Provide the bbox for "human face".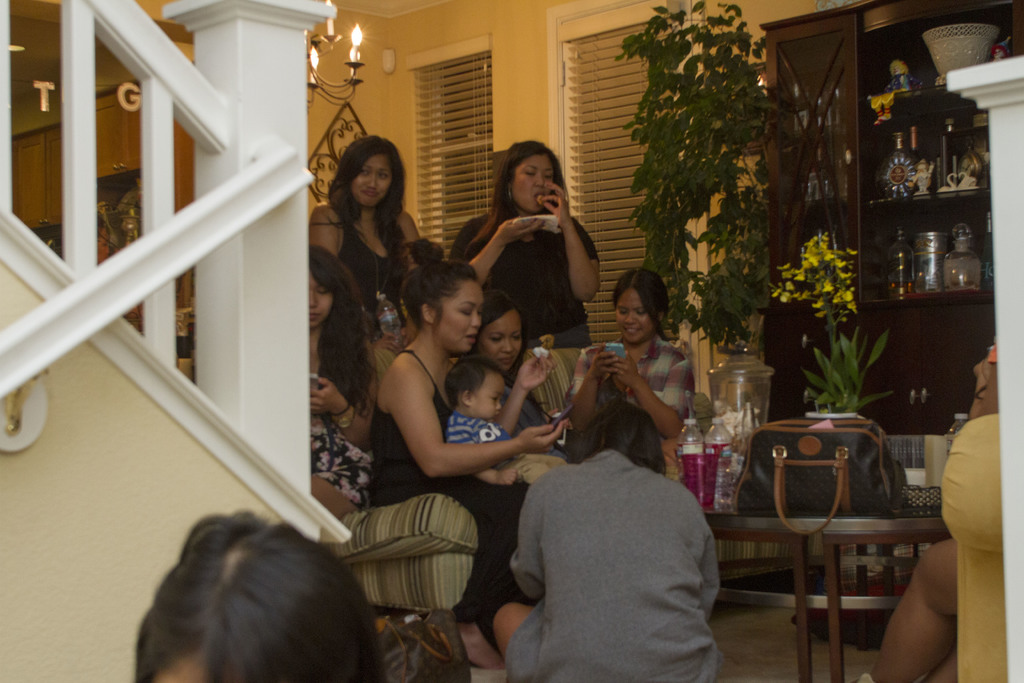
302:270:330:329.
